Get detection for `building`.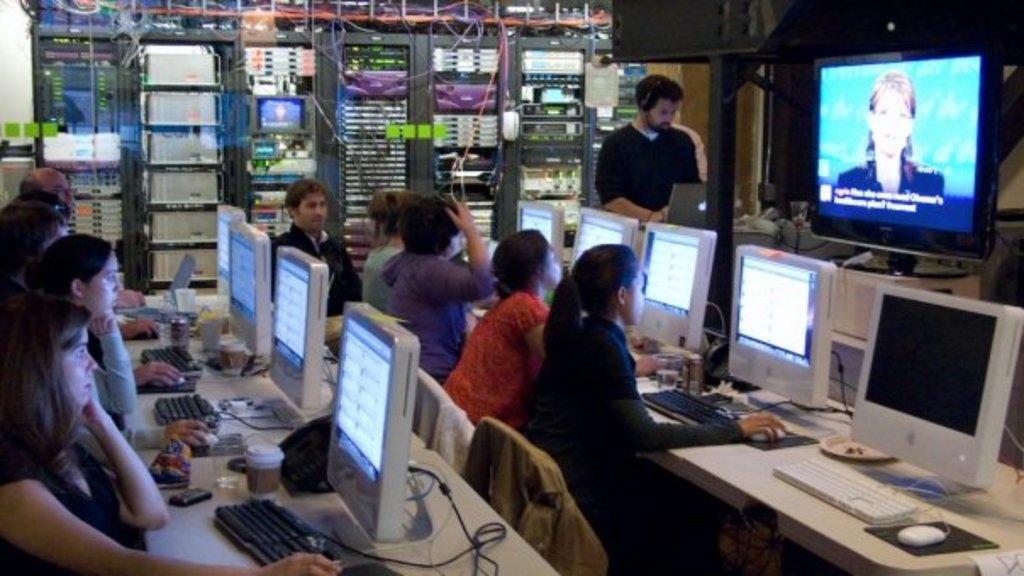
Detection: <bbox>0, 0, 1022, 574</bbox>.
